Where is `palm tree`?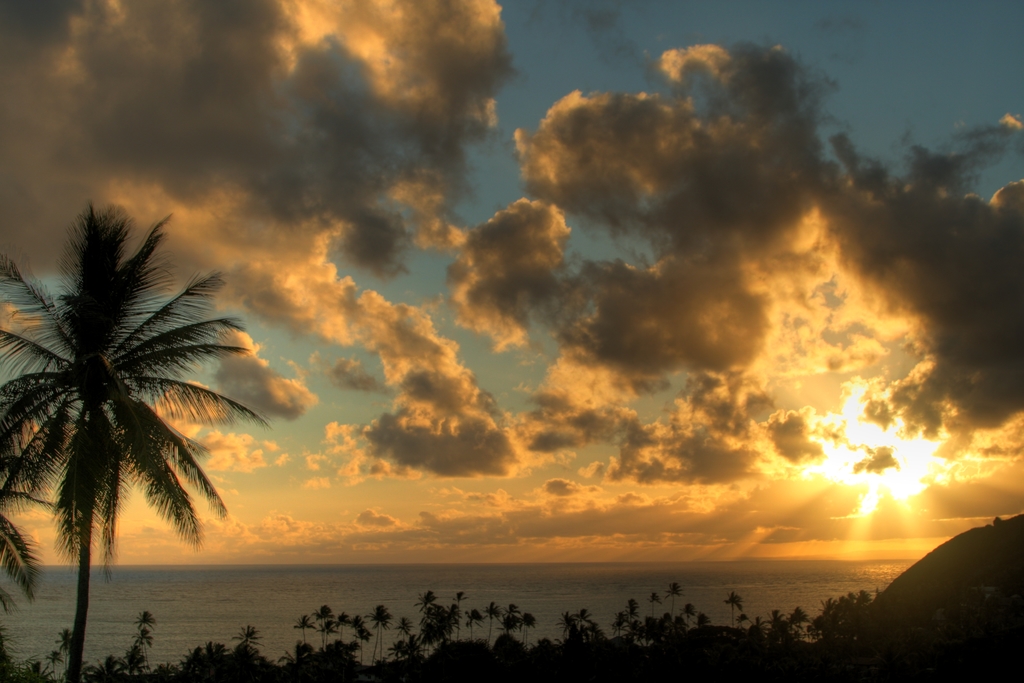
x1=129, y1=611, x2=154, y2=682.
